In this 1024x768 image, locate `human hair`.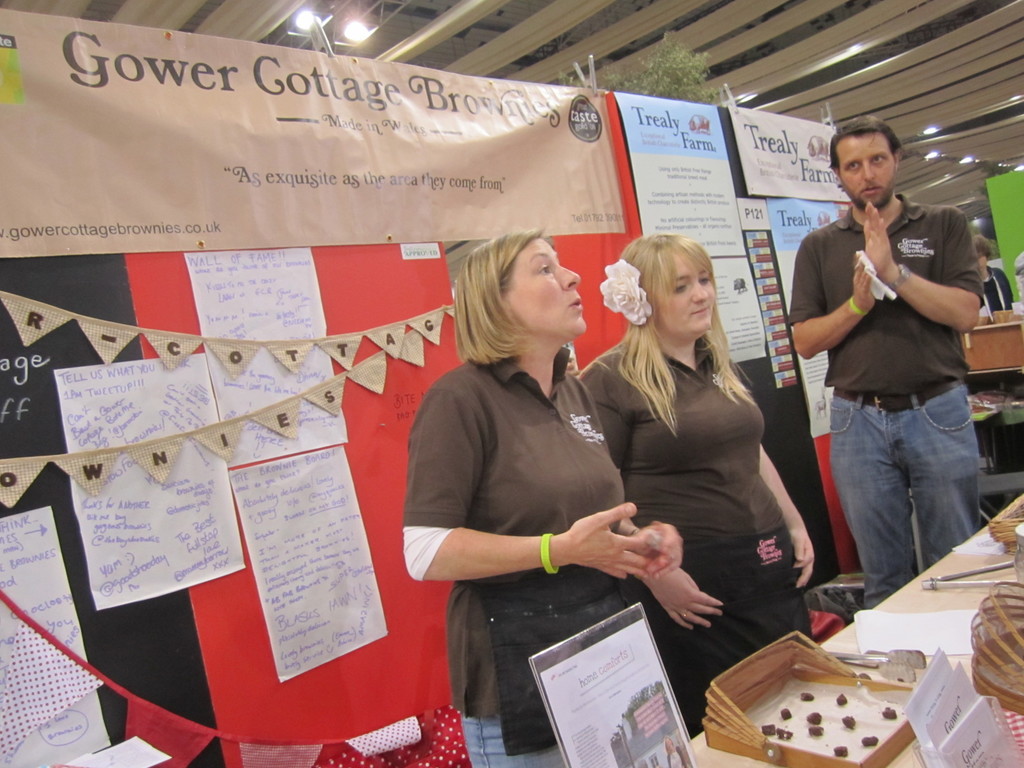
Bounding box: {"x1": 826, "y1": 114, "x2": 901, "y2": 171}.
